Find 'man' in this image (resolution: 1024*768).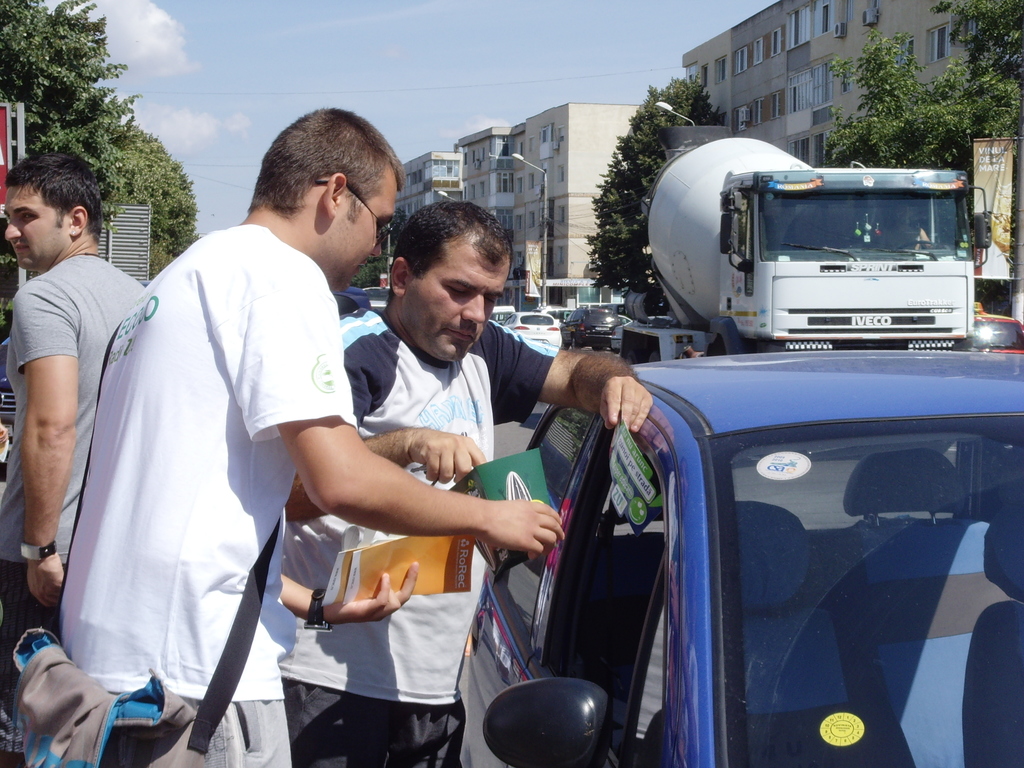
<bbox>279, 198, 655, 767</bbox>.
